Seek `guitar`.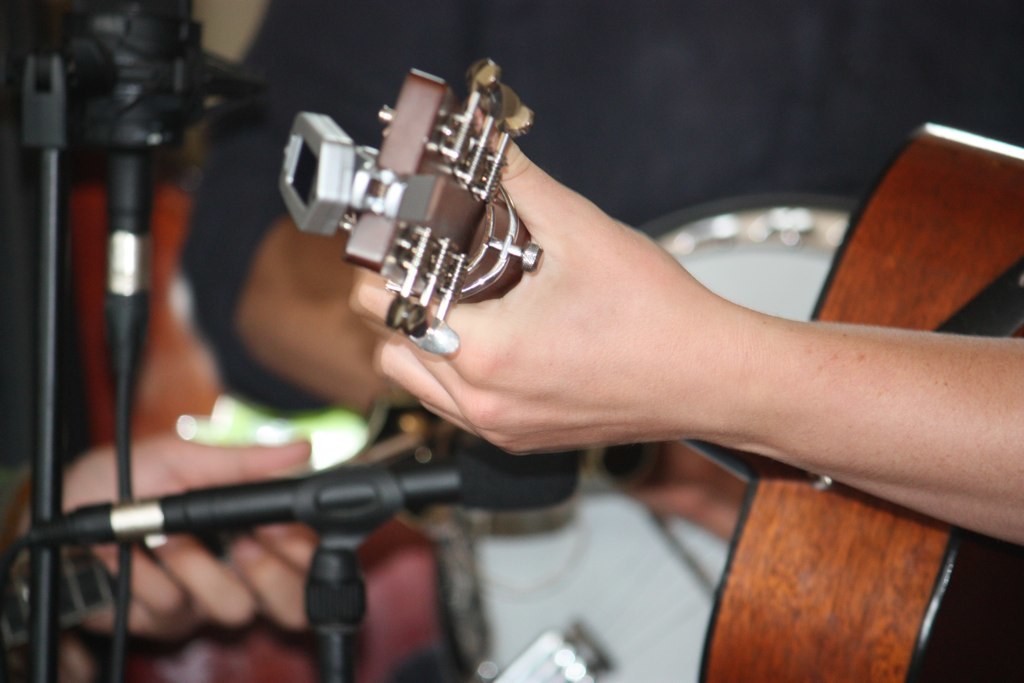
BBox(280, 66, 1023, 682).
